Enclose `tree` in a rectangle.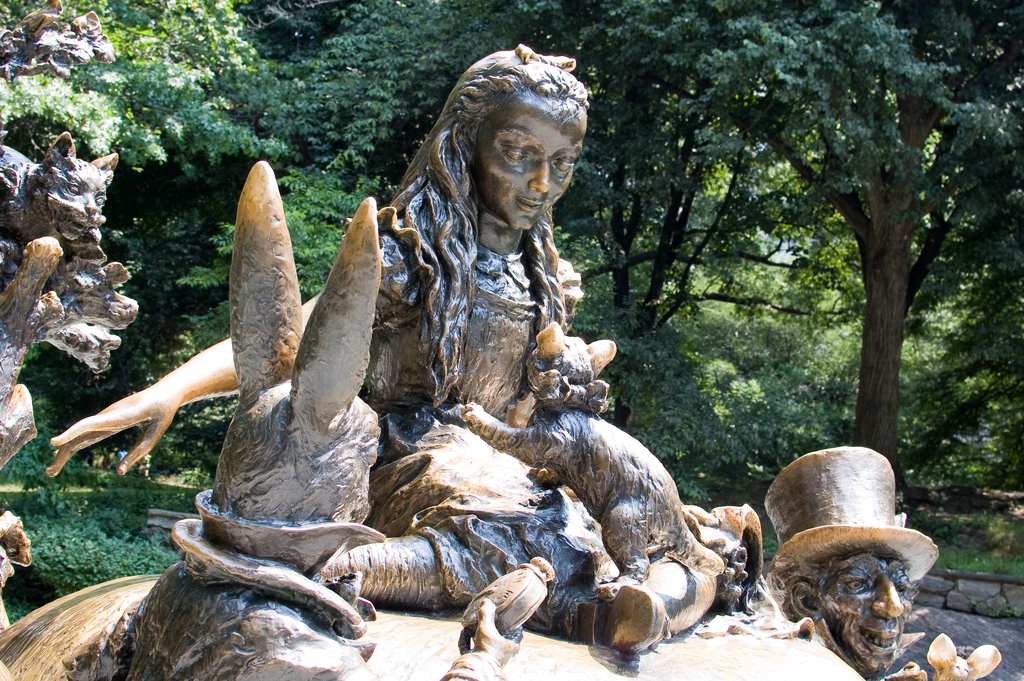
(left=561, top=0, right=1023, bottom=499).
